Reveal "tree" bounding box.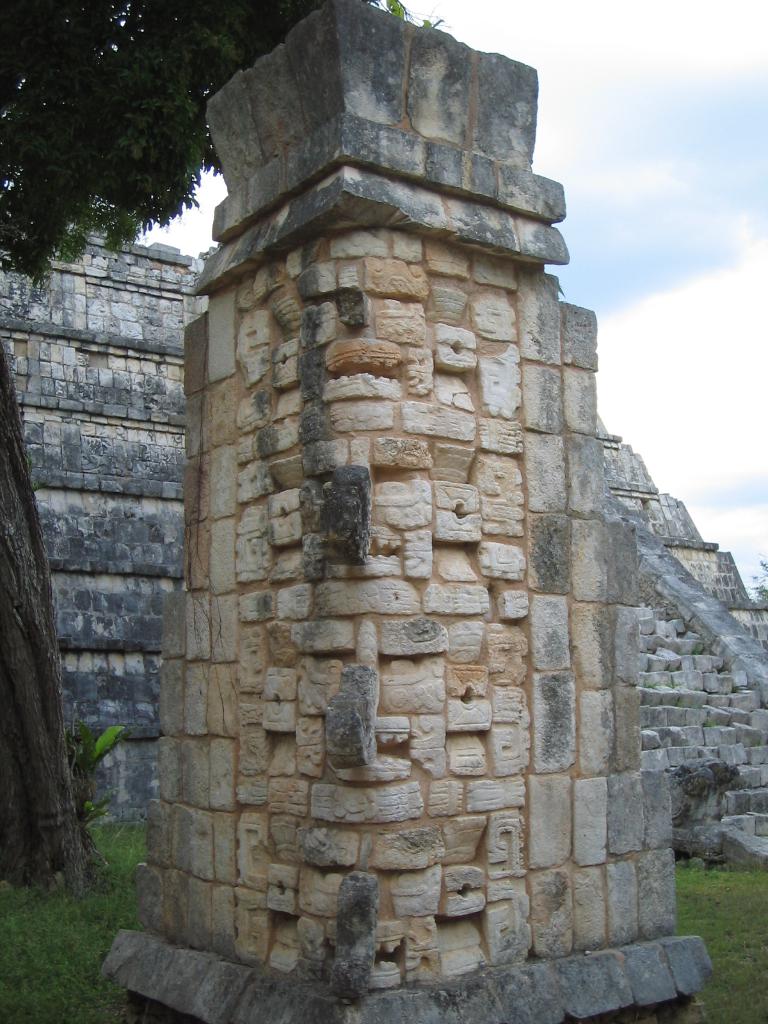
Revealed: 0 0 393 309.
